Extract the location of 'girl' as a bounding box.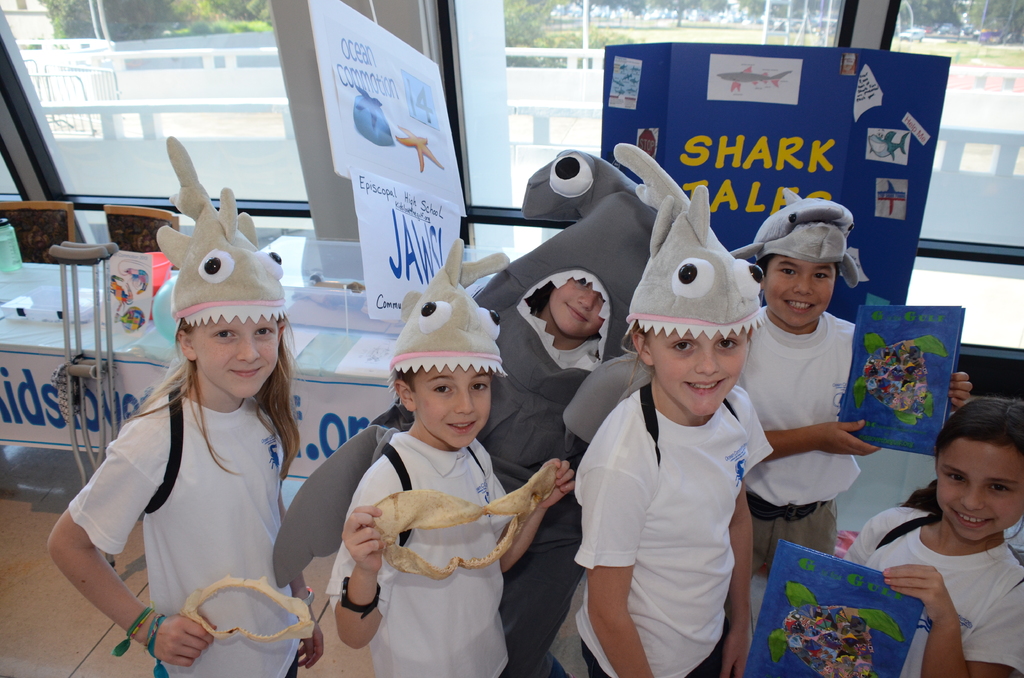
[left=577, top=143, right=774, bottom=677].
